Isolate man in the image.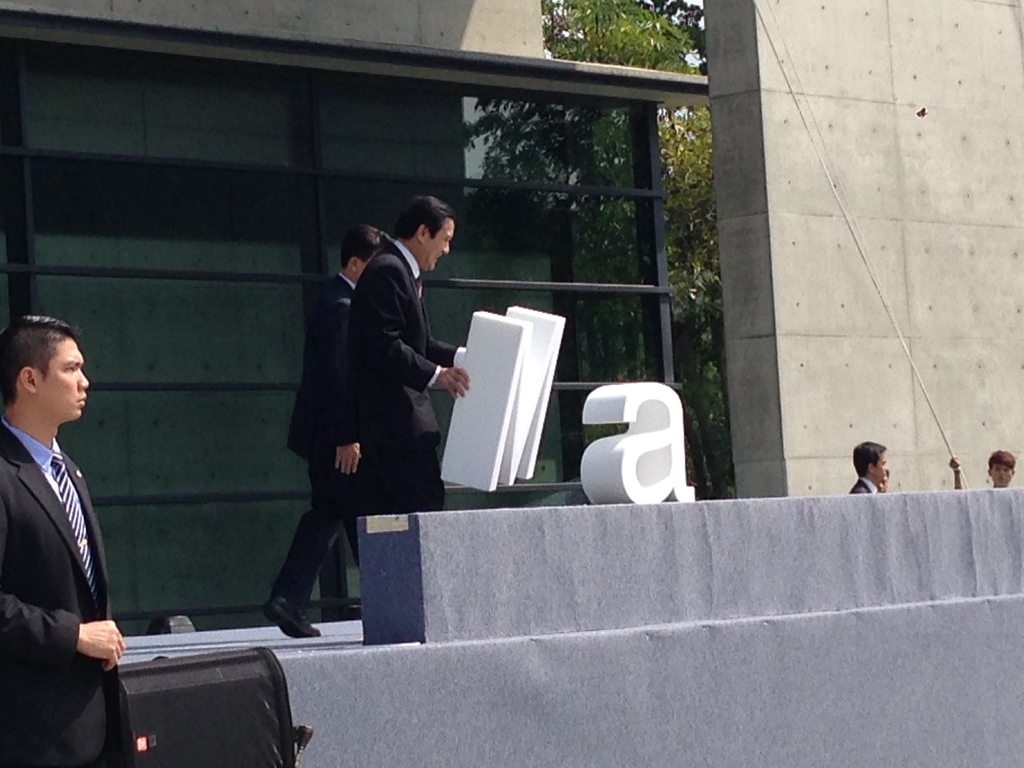
Isolated region: select_region(254, 220, 393, 646).
